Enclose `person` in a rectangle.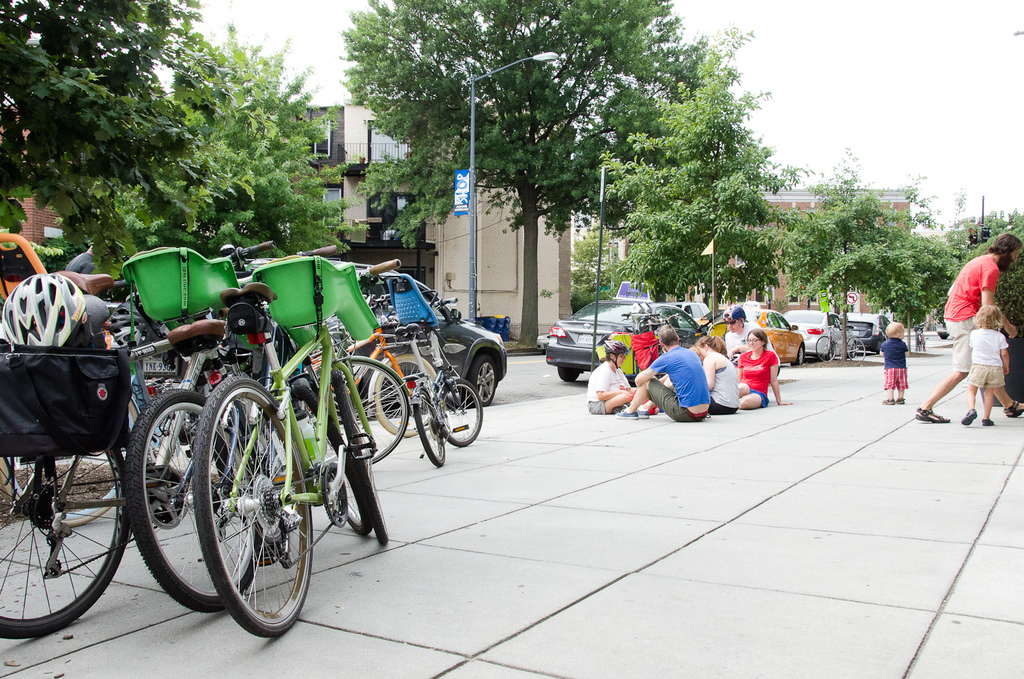
detection(603, 320, 715, 419).
